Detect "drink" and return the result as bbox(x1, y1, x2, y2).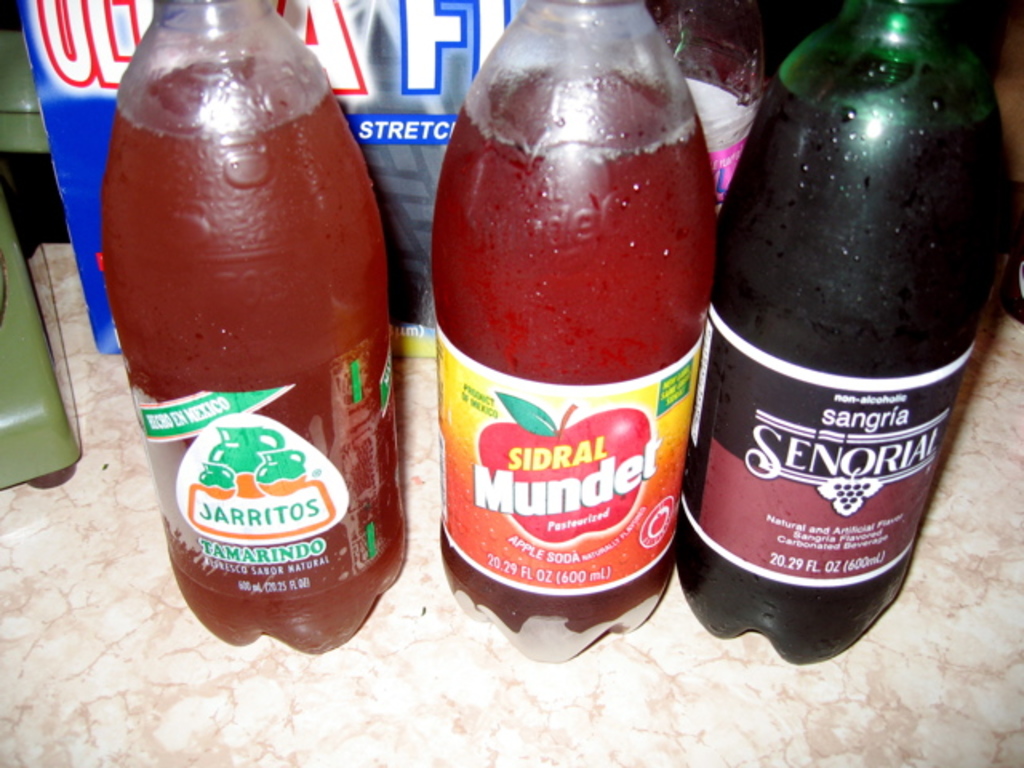
bbox(102, 58, 405, 643).
